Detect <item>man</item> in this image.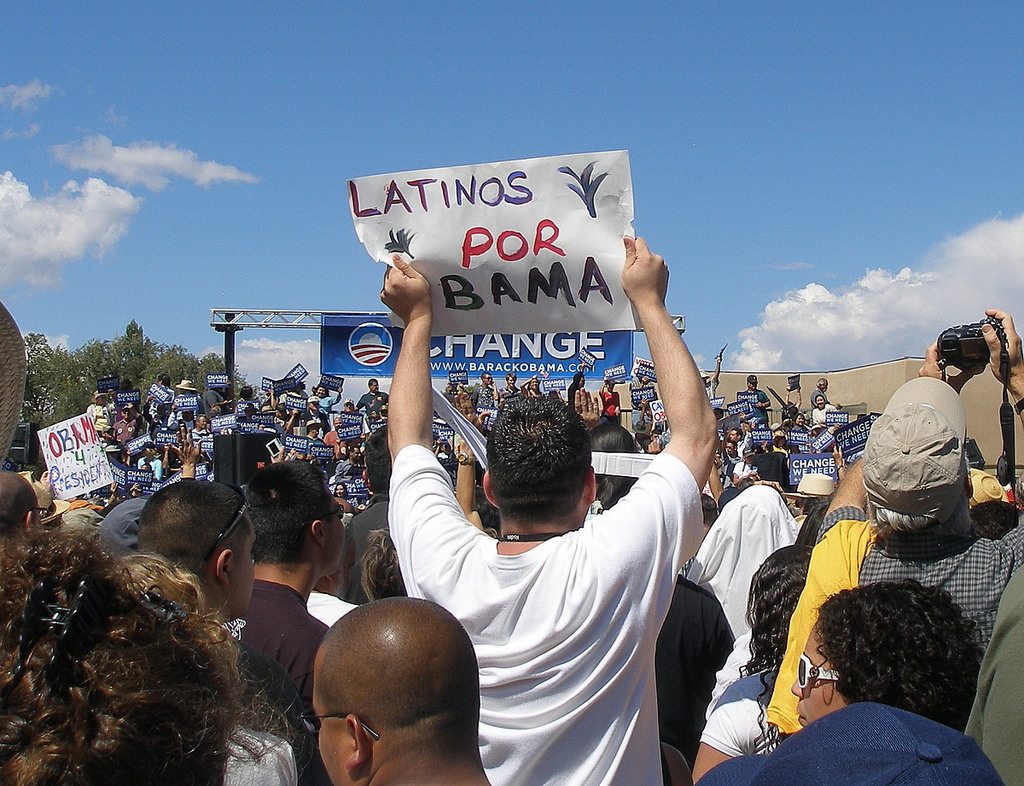
Detection: detection(360, 377, 387, 410).
